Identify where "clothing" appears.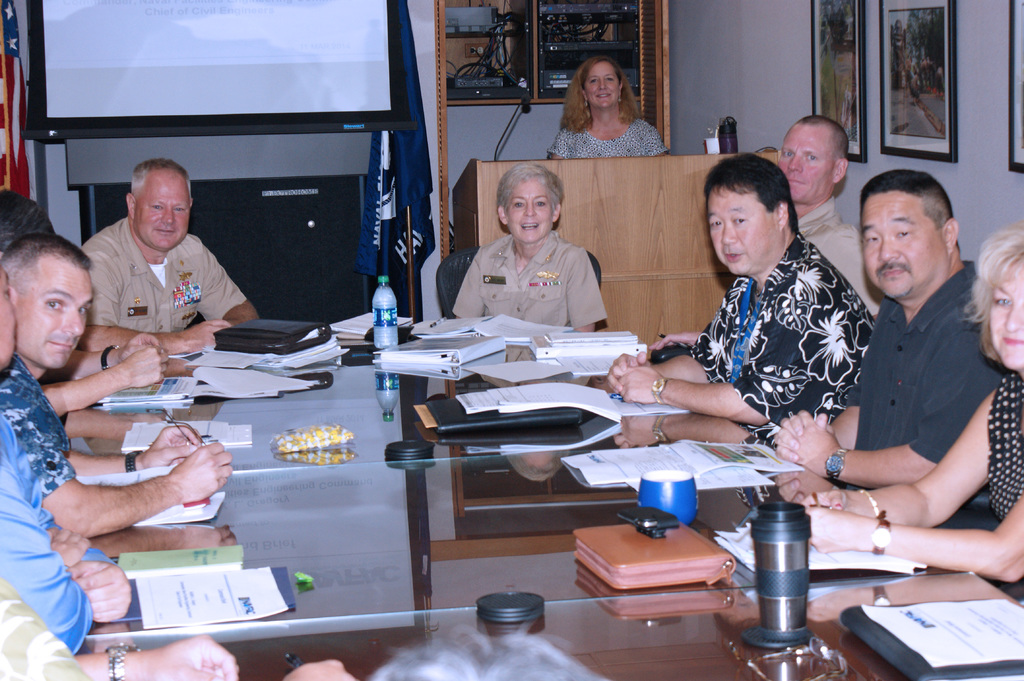
Appears at x1=787 y1=185 x2=885 y2=316.
